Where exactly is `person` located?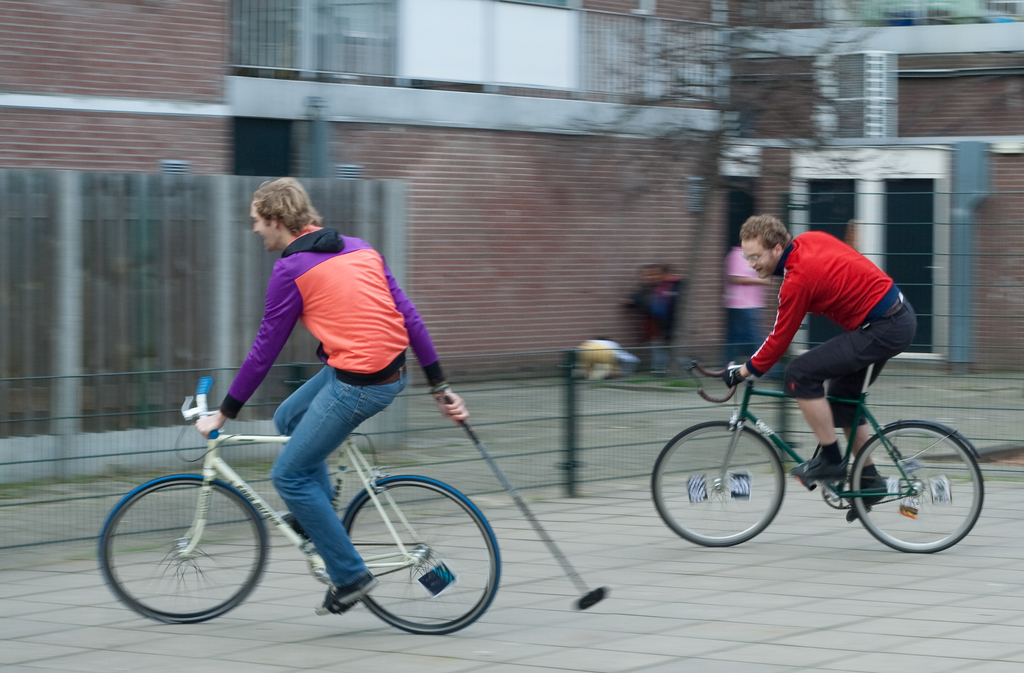
Its bounding box is pyautogui.locateOnScreen(196, 175, 468, 619).
